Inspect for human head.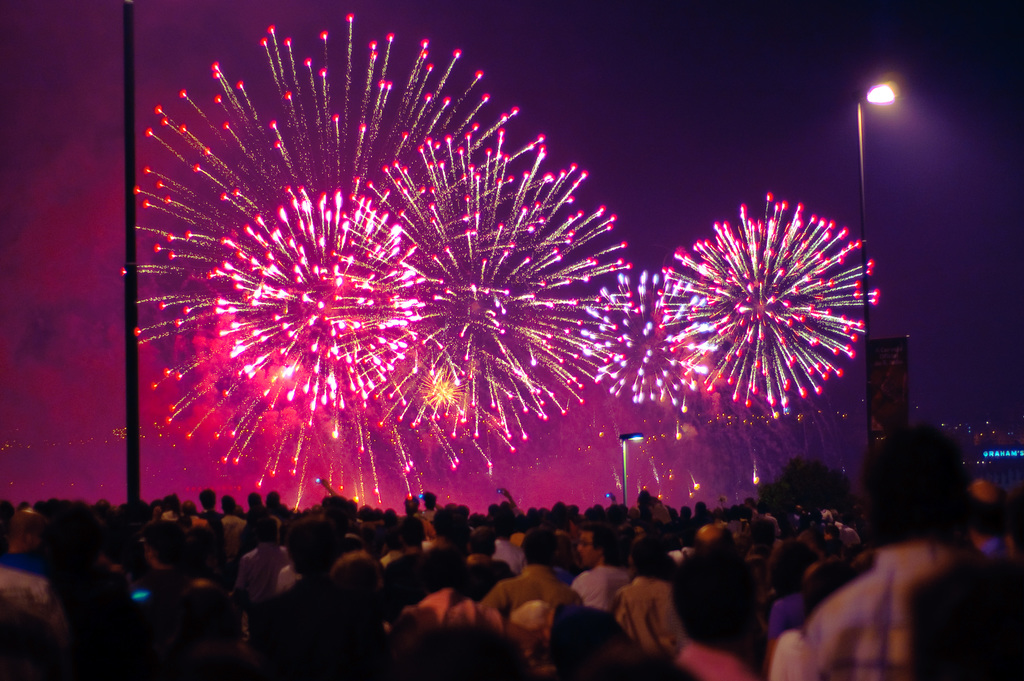
Inspection: locate(470, 523, 497, 566).
